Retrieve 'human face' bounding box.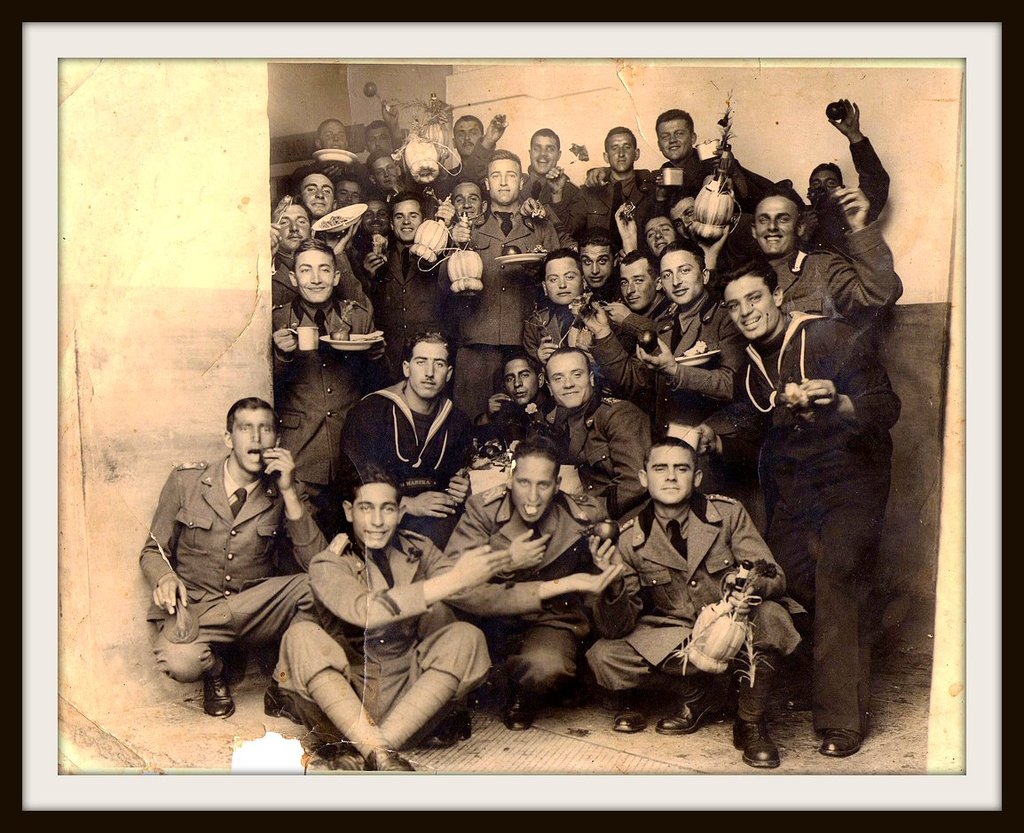
Bounding box: x1=352 y1=483 x2=399 y2=551.
